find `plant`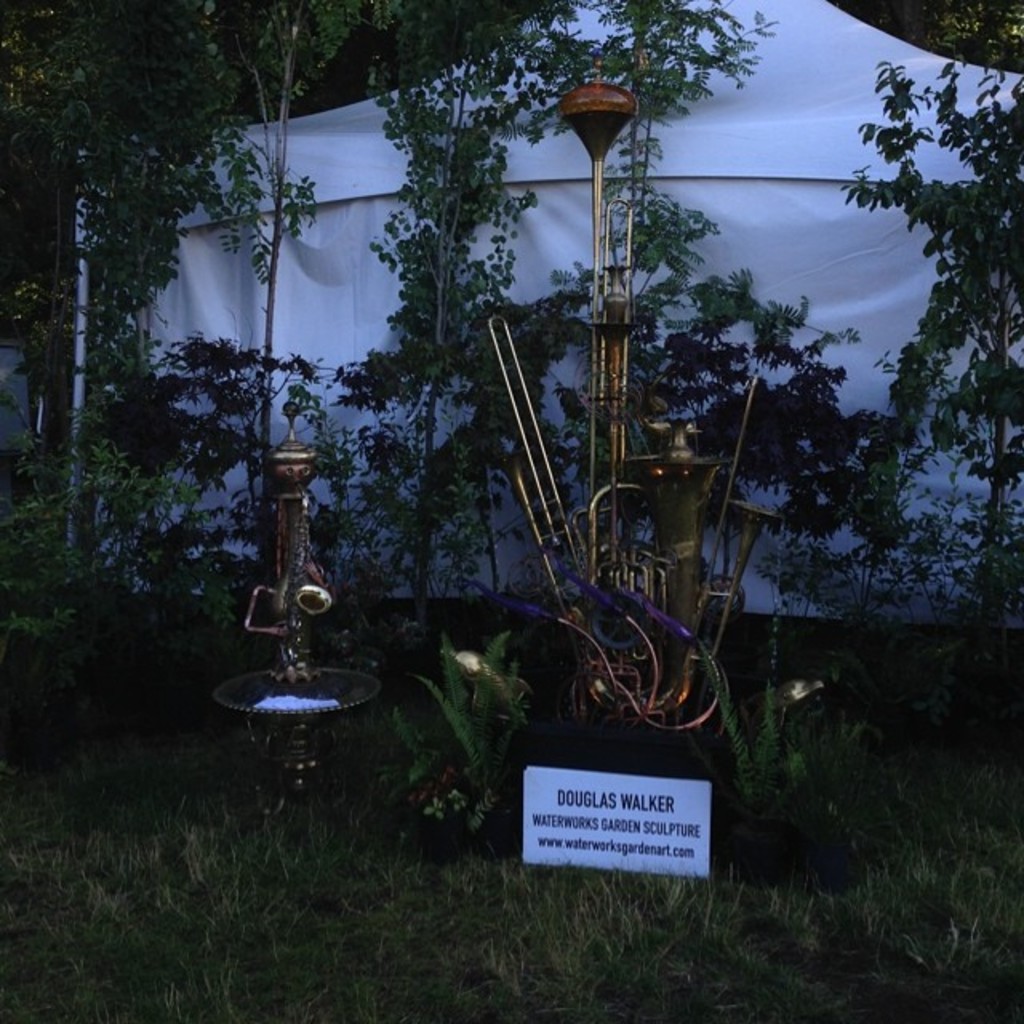
<box>0,0,461,771</box>
